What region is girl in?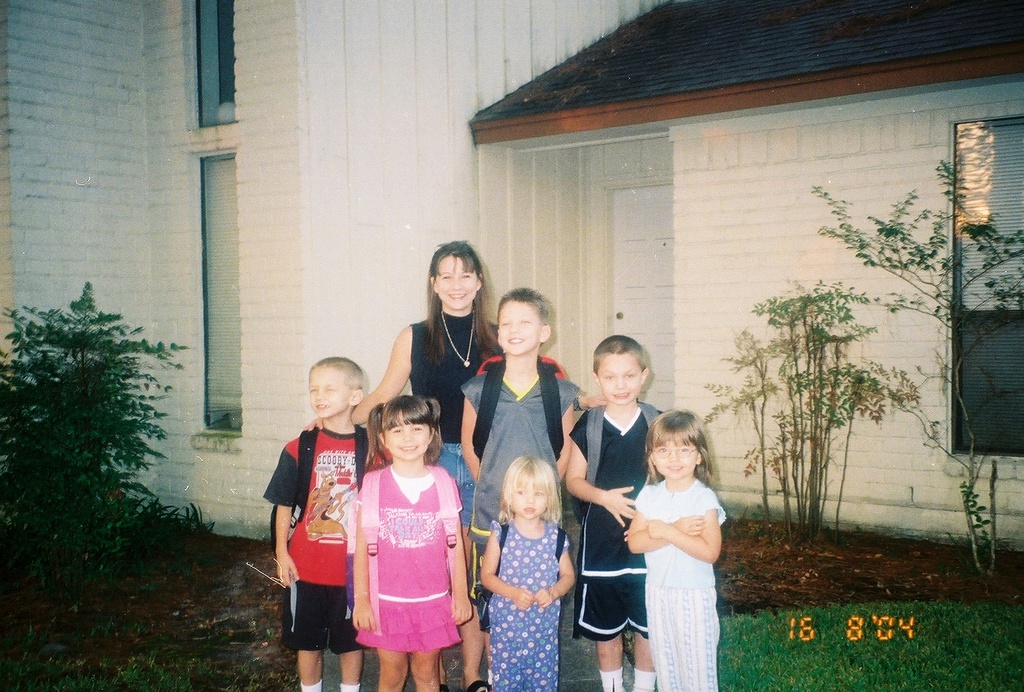
(x1=481, y1=455, x2=578, y2=691).
